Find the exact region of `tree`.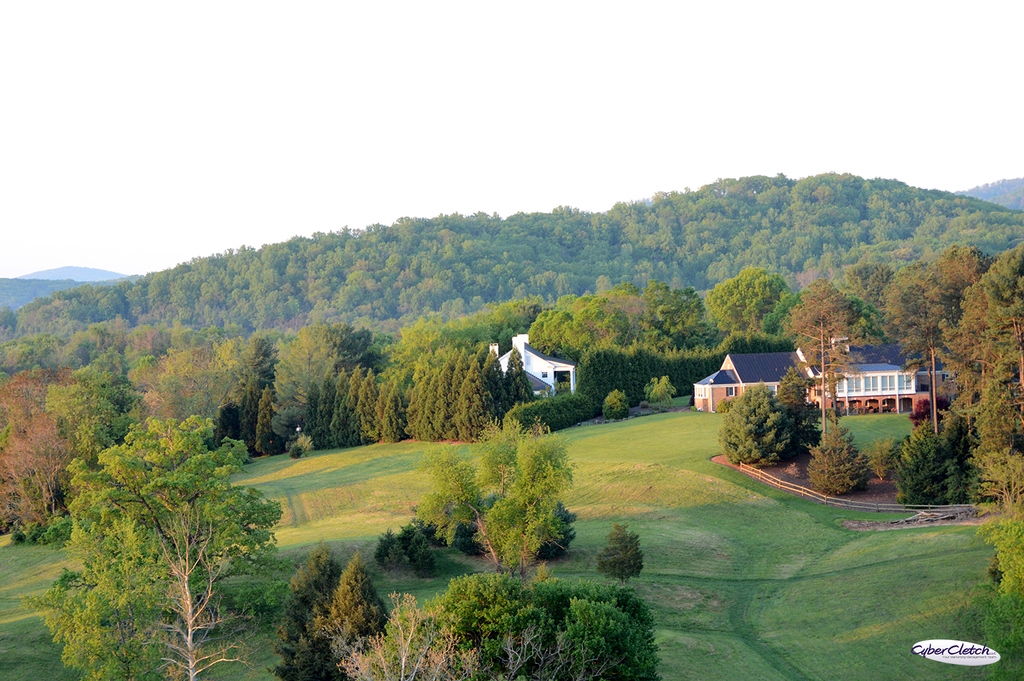
Exact region: box=[40, 387, 115, 477].
